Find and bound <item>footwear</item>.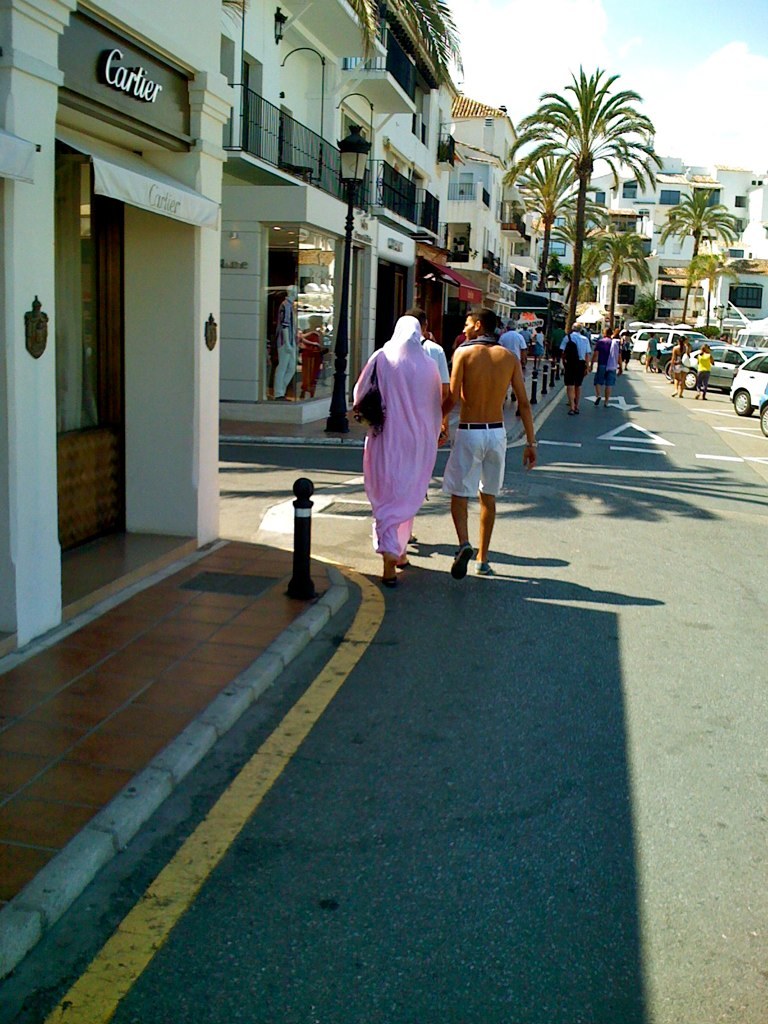
Bound: 671,392,674,397.
